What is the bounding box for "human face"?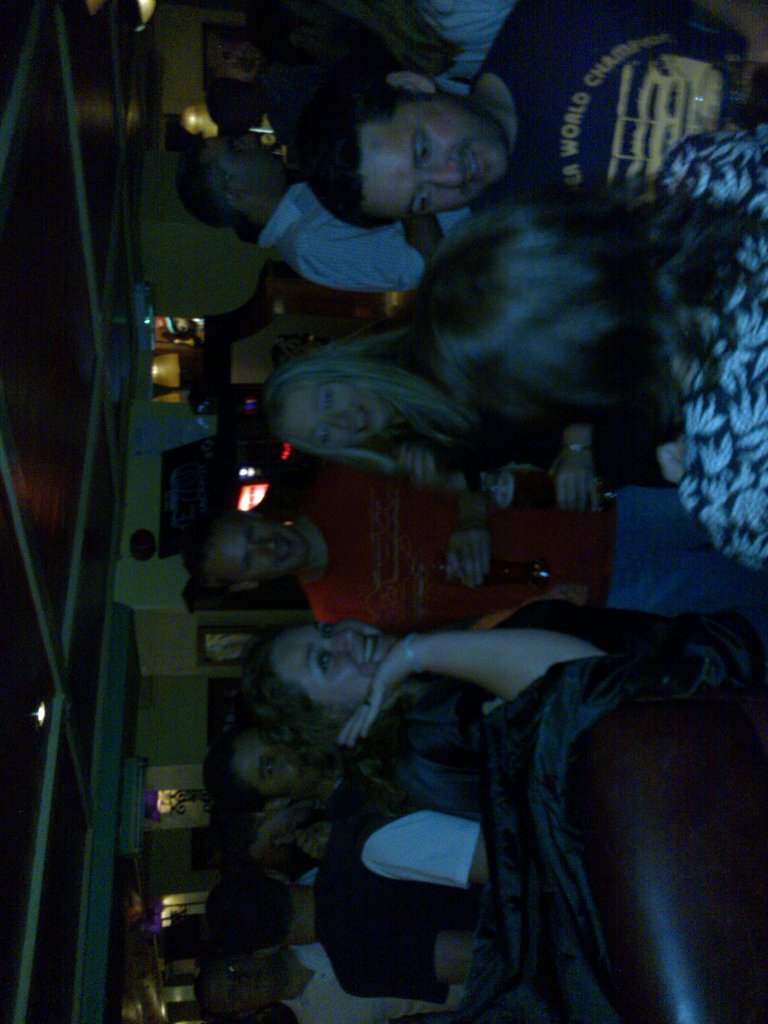
278 382 390 442.
